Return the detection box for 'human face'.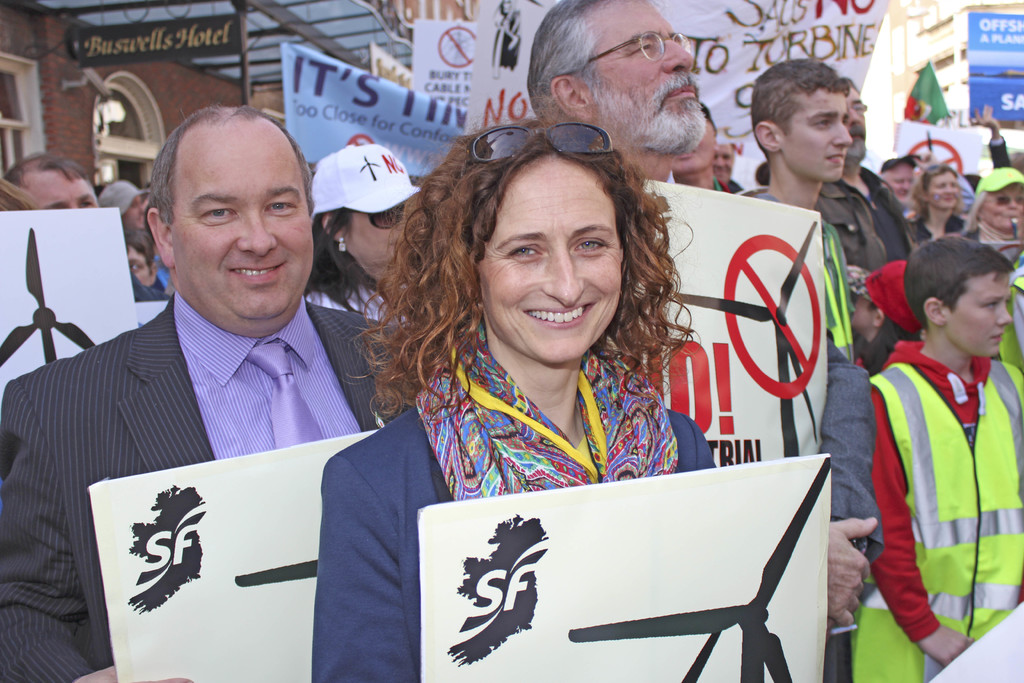
Rect(886, 165, 918, 198).
